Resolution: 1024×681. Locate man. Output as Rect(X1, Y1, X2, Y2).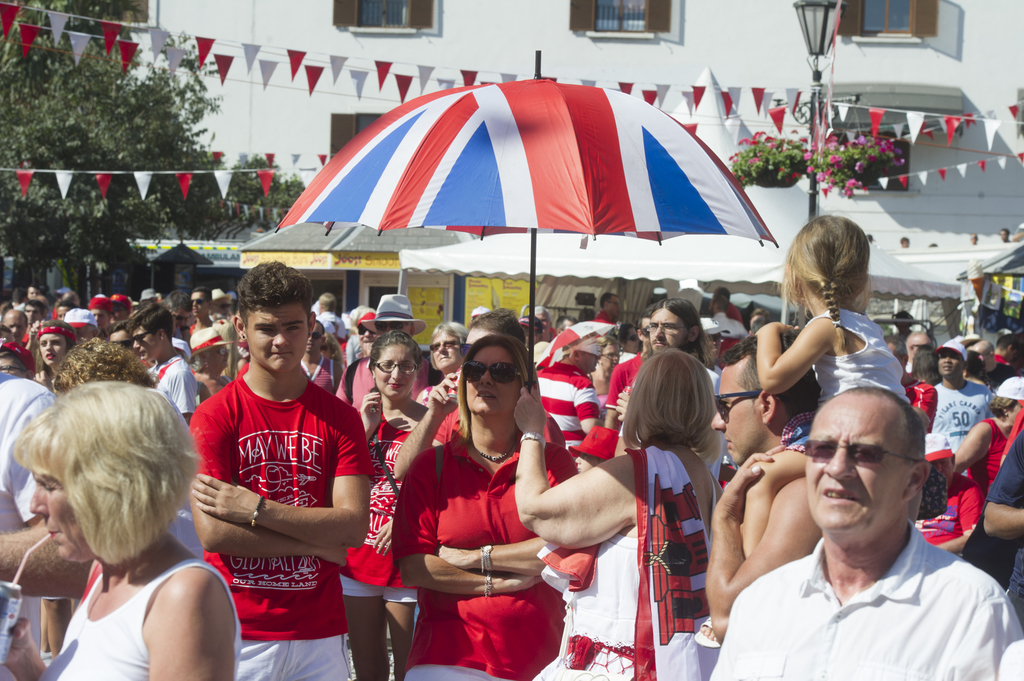
Rect(68, 309, 101, 338).
